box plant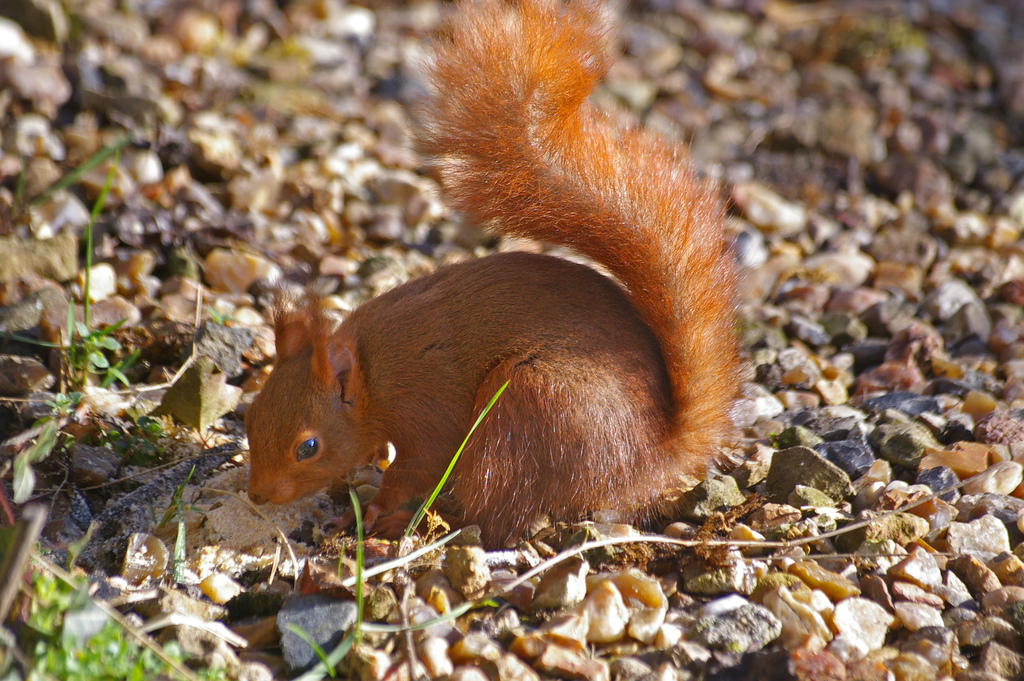
<bbox>0, 568, 225, 680</bbox>
